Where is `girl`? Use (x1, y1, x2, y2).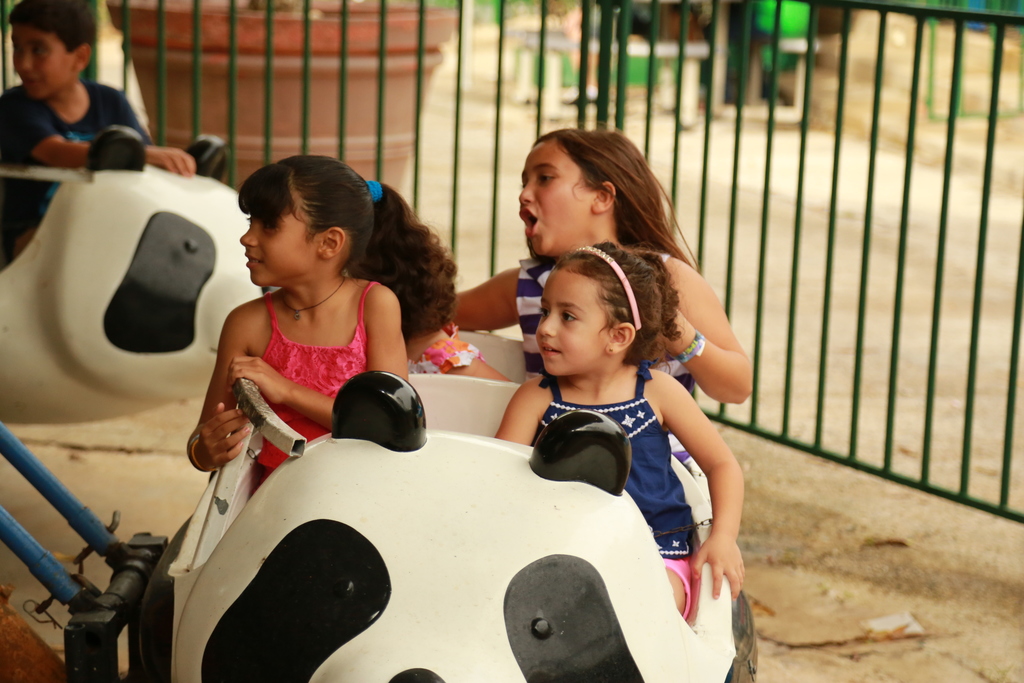
(451, 129, 752, 405).
